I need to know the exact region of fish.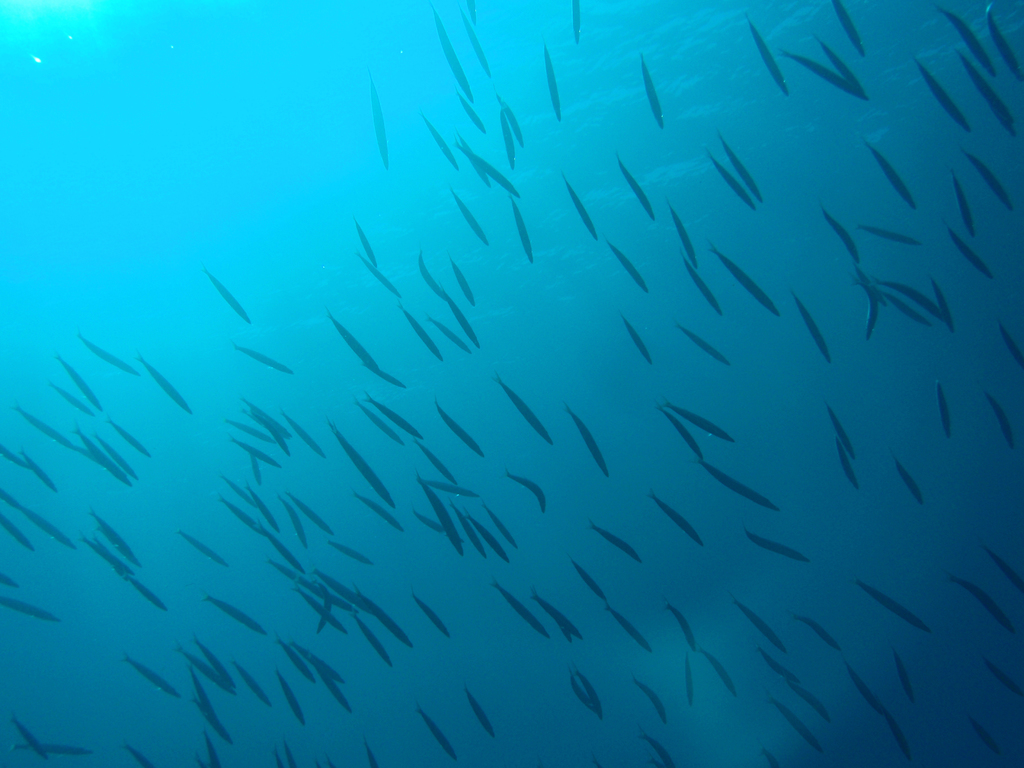
Region: 950, 223, 996, 282.
